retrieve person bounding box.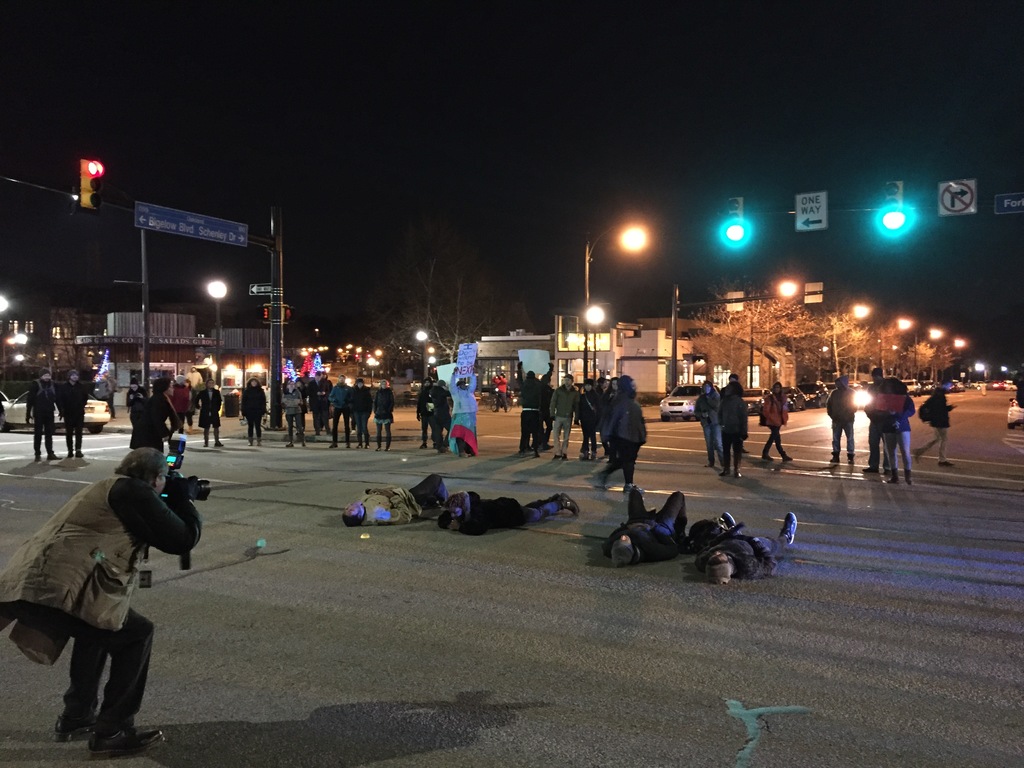
Bounding box: [171, 380, 189, 429].
